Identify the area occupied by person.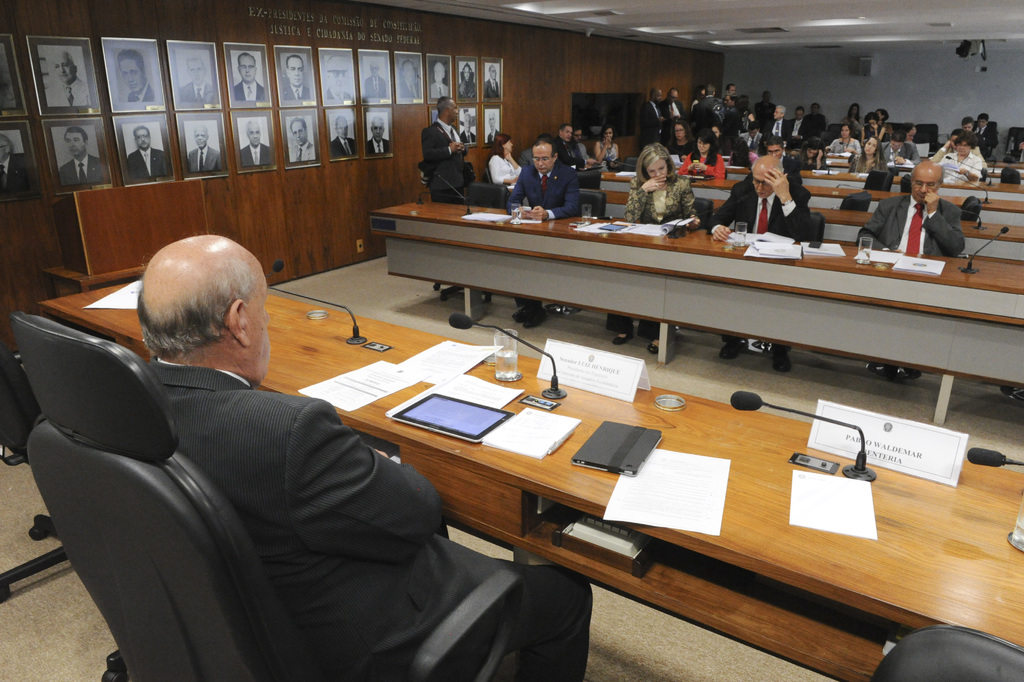
Area: [x1=275, y1=56, x2=313, y2=102].
